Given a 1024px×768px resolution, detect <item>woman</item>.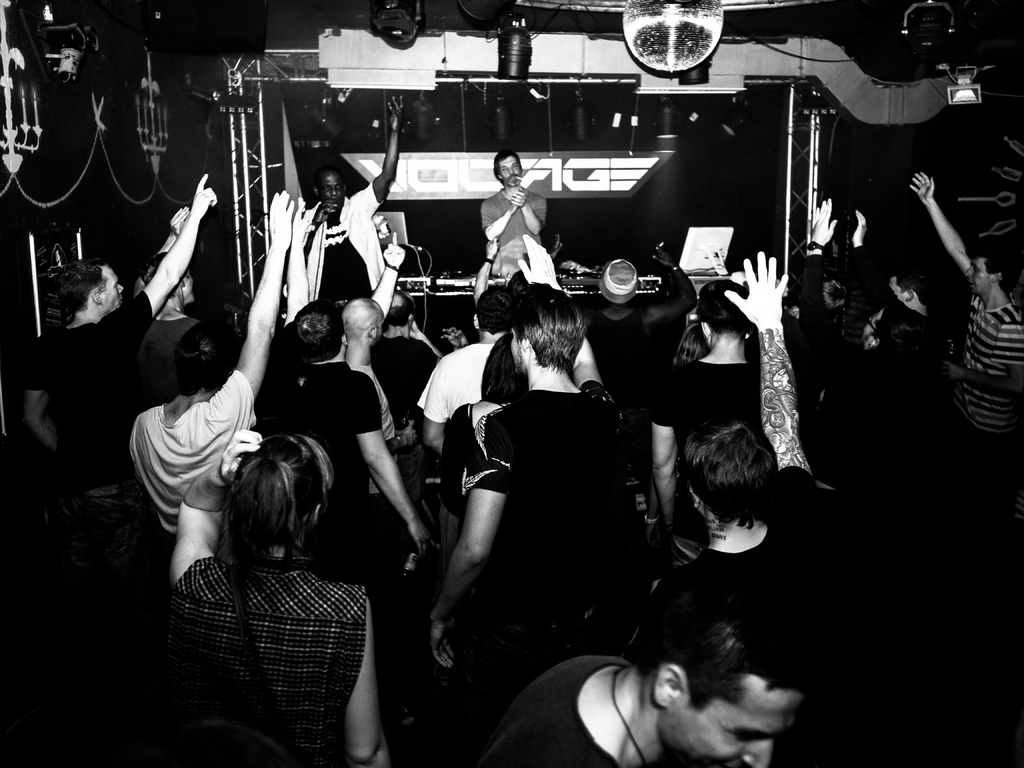
{"left": 153, "top": 381, "right": 397, "bottom": 762}.
